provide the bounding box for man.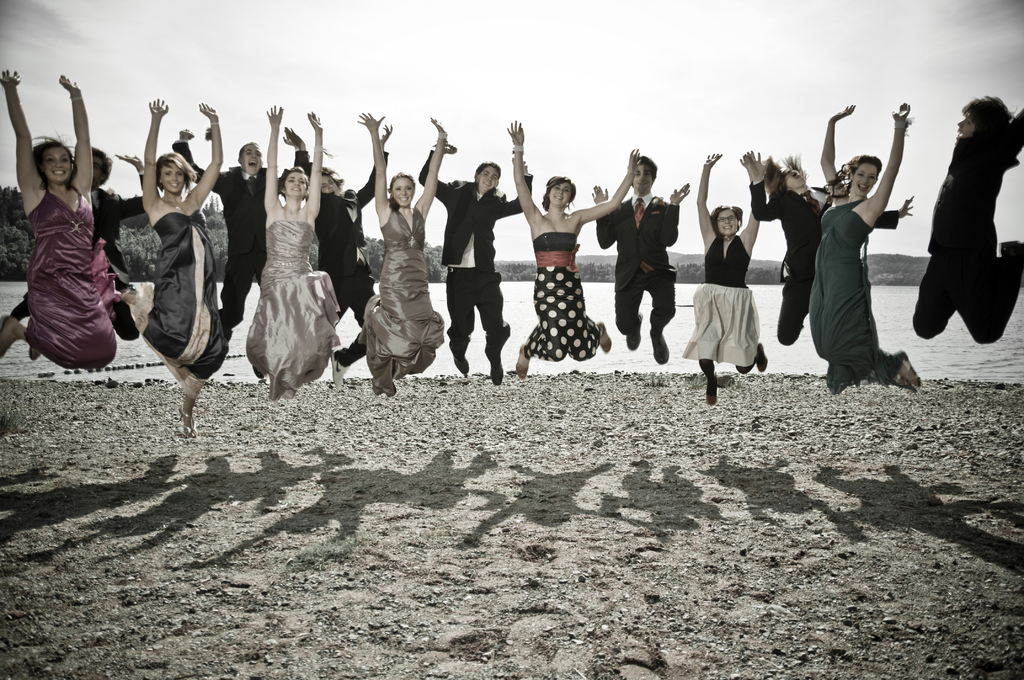
bbox=(418, 142, 534, 385).
